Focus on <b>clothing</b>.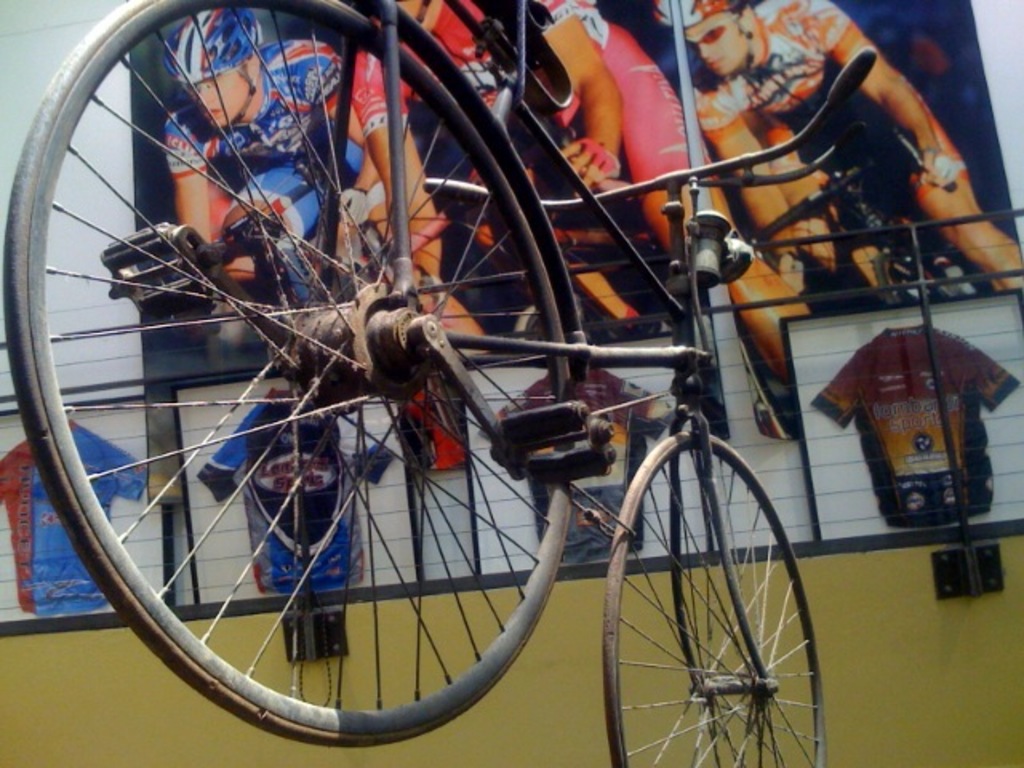
Focused at box=[168, 42, 386, 301].
